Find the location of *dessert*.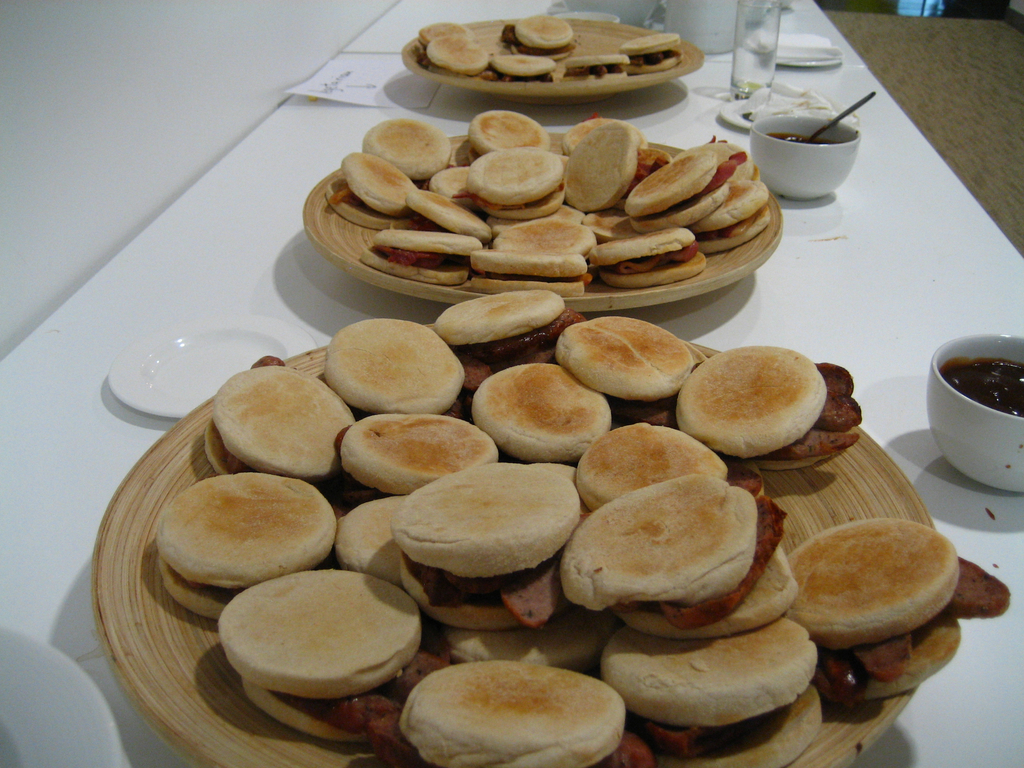
Location: x1=672, y1=335, x2=845, y2=468.
